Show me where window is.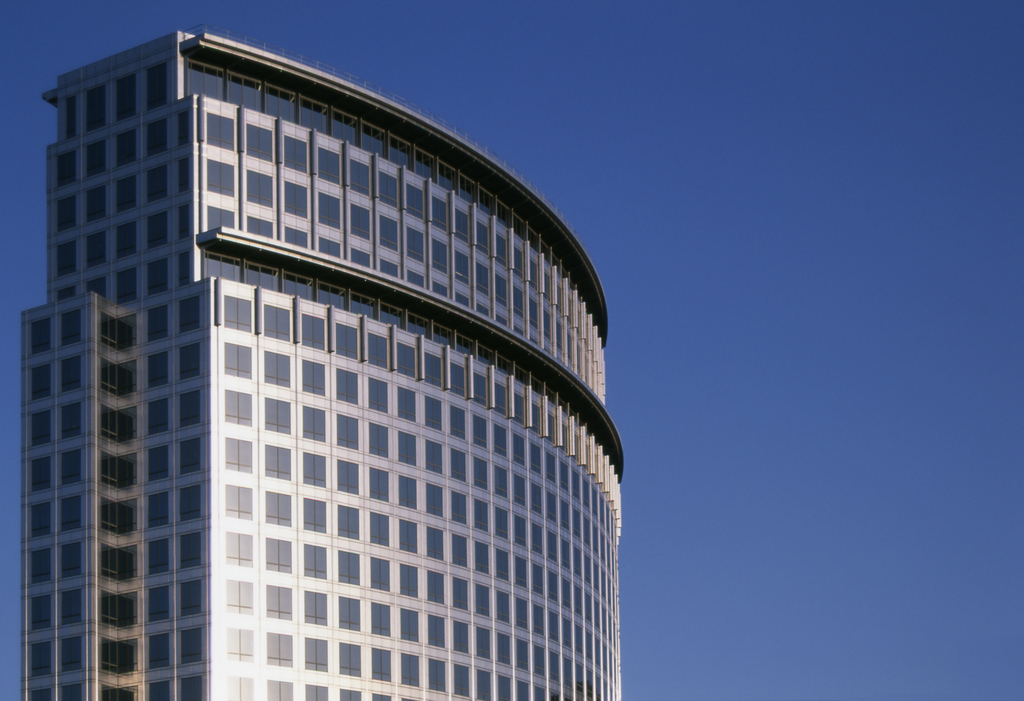
window is at <region>399, 561, 419, 597</region>.
